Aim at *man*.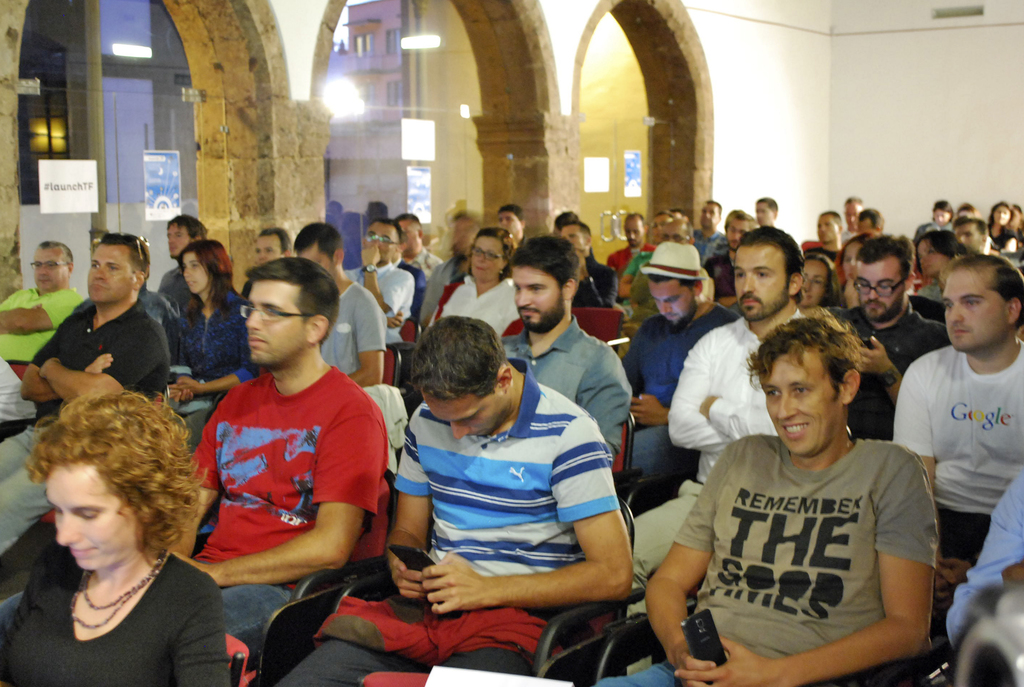
Aimed at <bbox>855, 206, 886, 238</bbox>.
